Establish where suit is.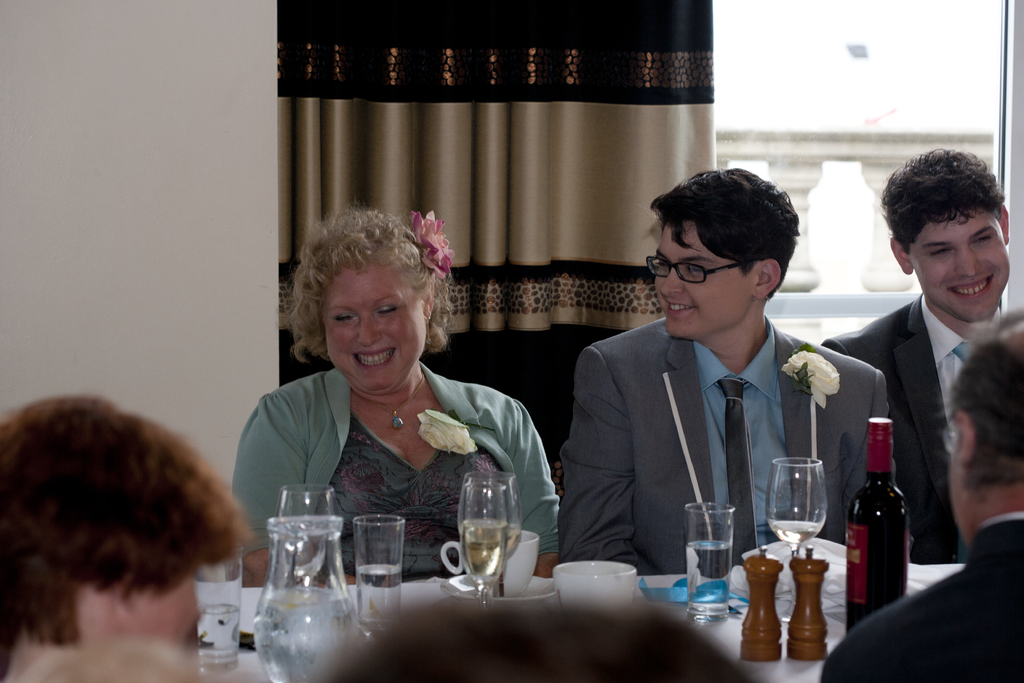
Established at bbox=(230, 369, 564, 588).
